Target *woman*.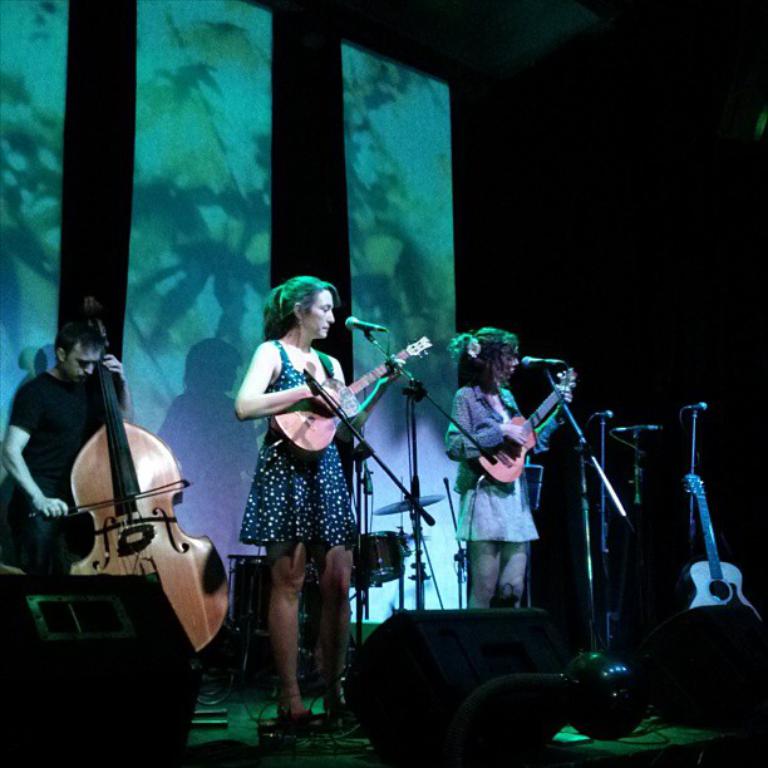
Target region: <bbox>442, 324, 541, 615</bbox>.
